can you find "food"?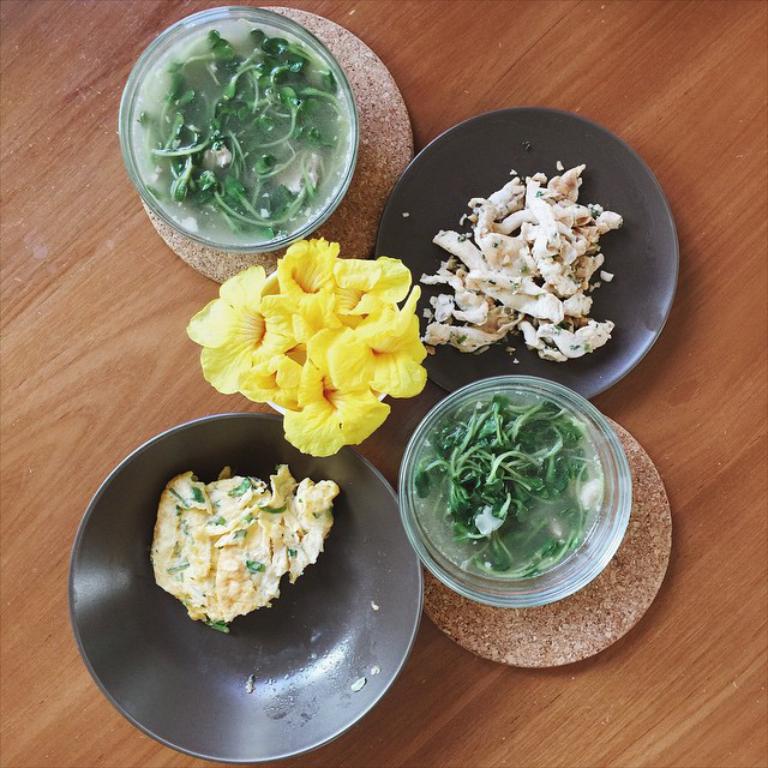
Yes, bounding box: <region>158, 445, 325, 631</region>.
